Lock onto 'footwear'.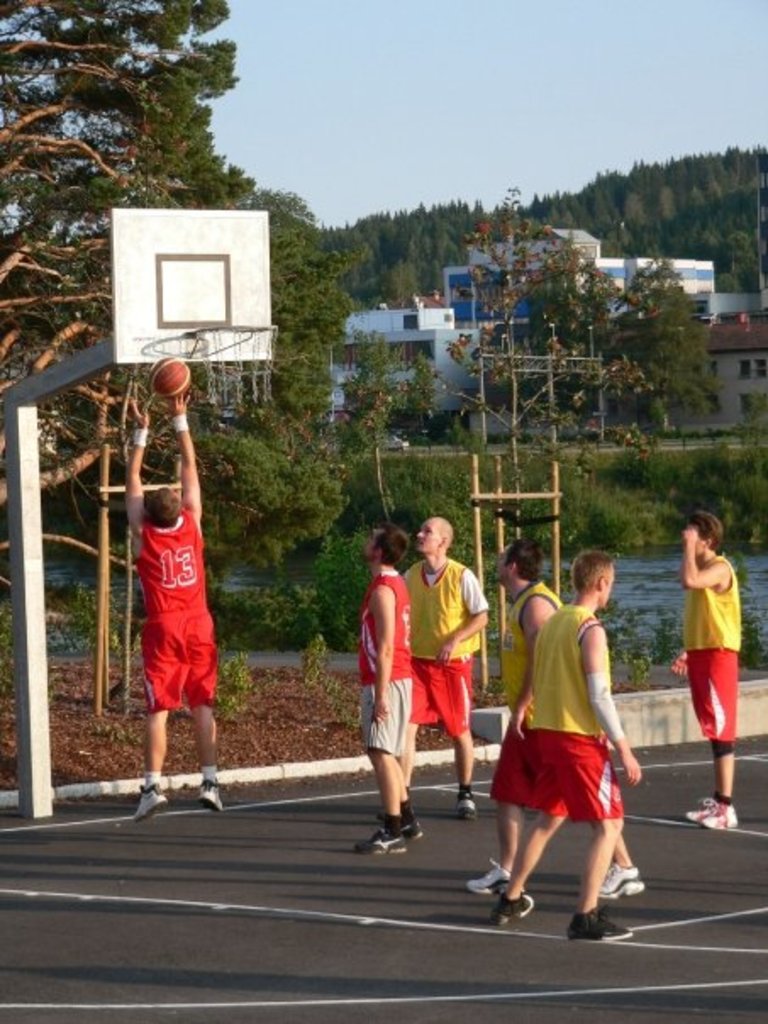
Locked: [704, 799, 731, 824].
